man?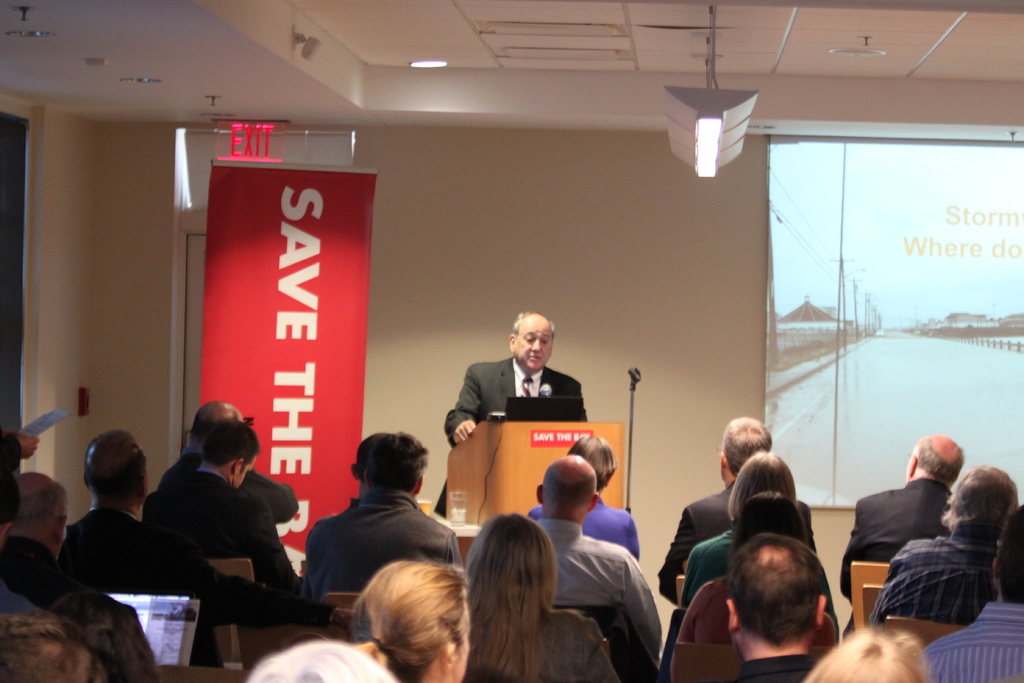
bbox=[834, 434, 964, 631]
